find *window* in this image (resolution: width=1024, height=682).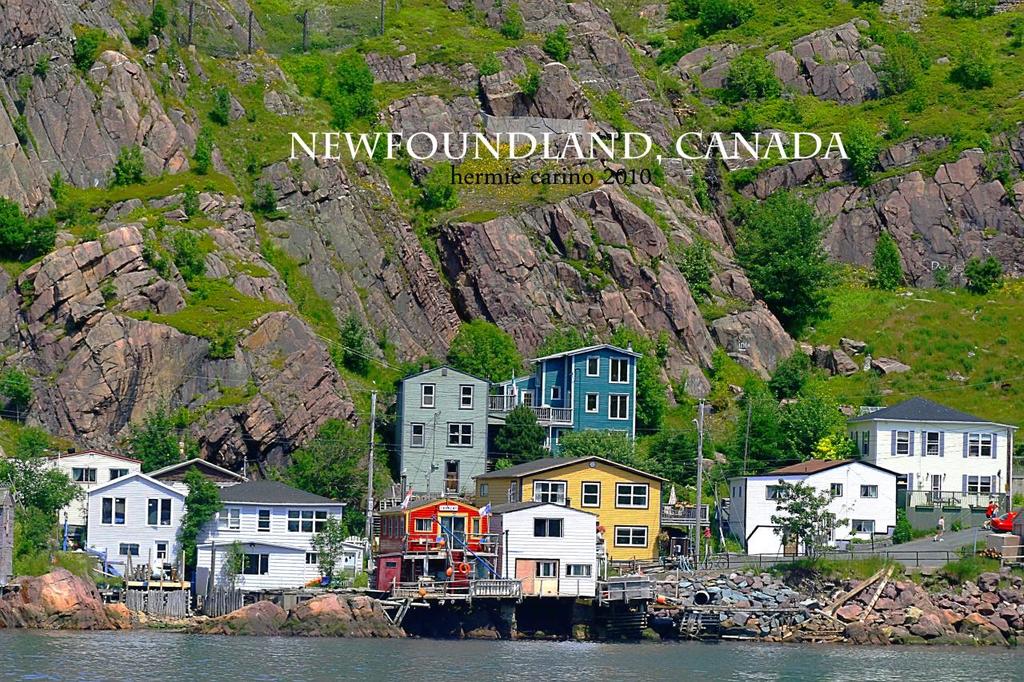
locate(854, 518, 874, 536).
